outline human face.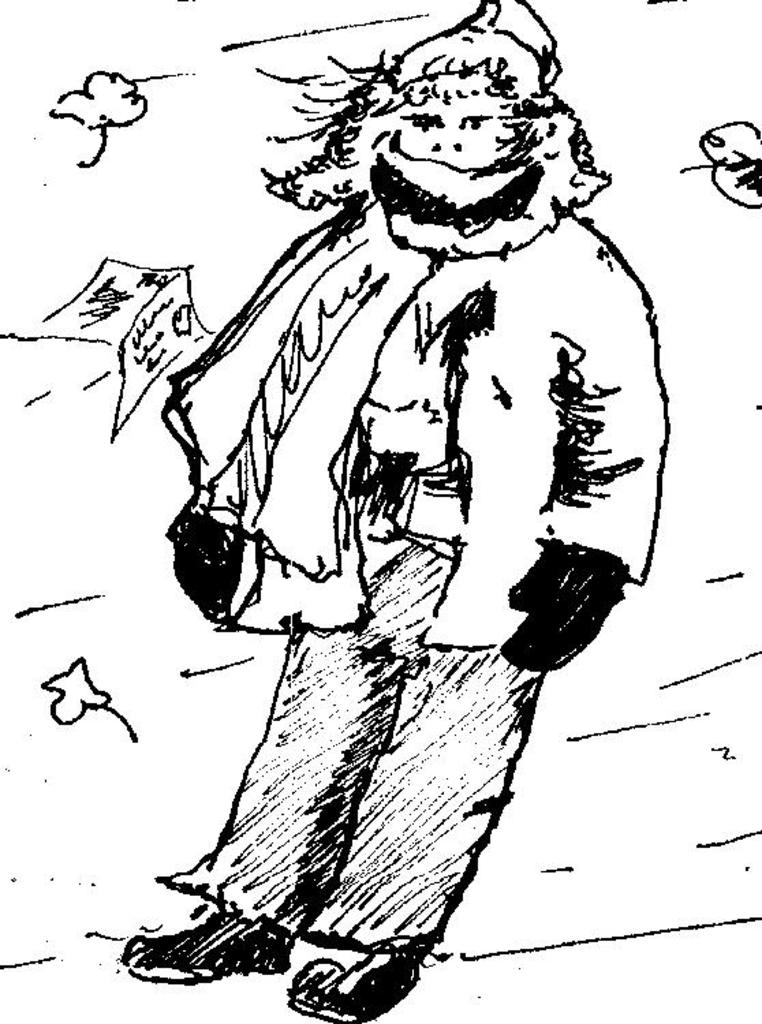
Outline: region(393, 87, 518, 172).
